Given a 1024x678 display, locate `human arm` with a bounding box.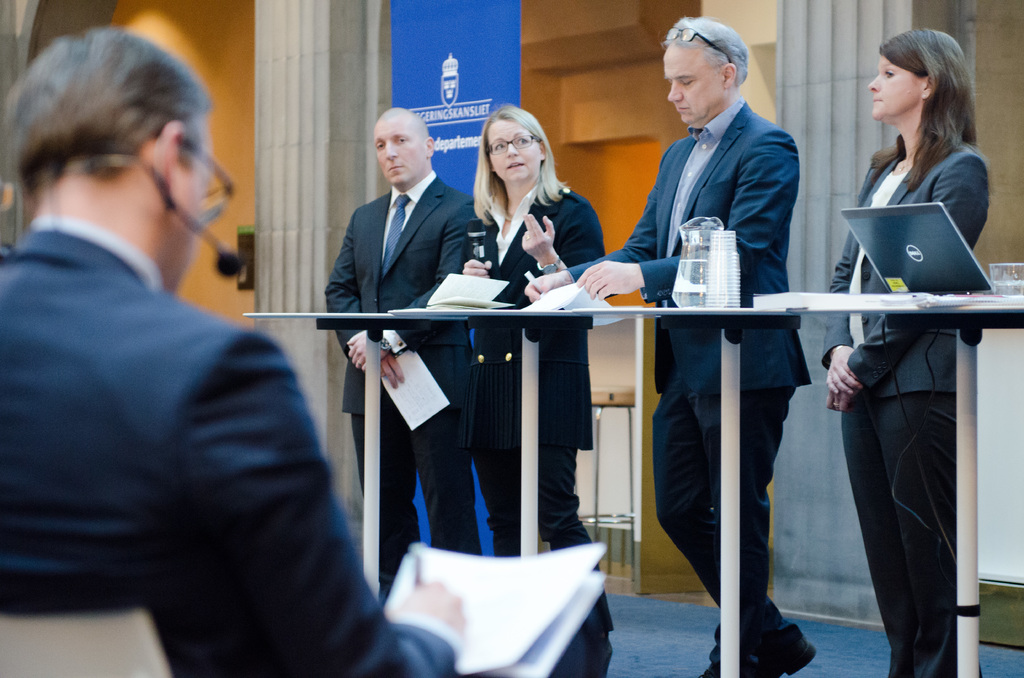
Located: bbox(532, 145, 683, 307).
